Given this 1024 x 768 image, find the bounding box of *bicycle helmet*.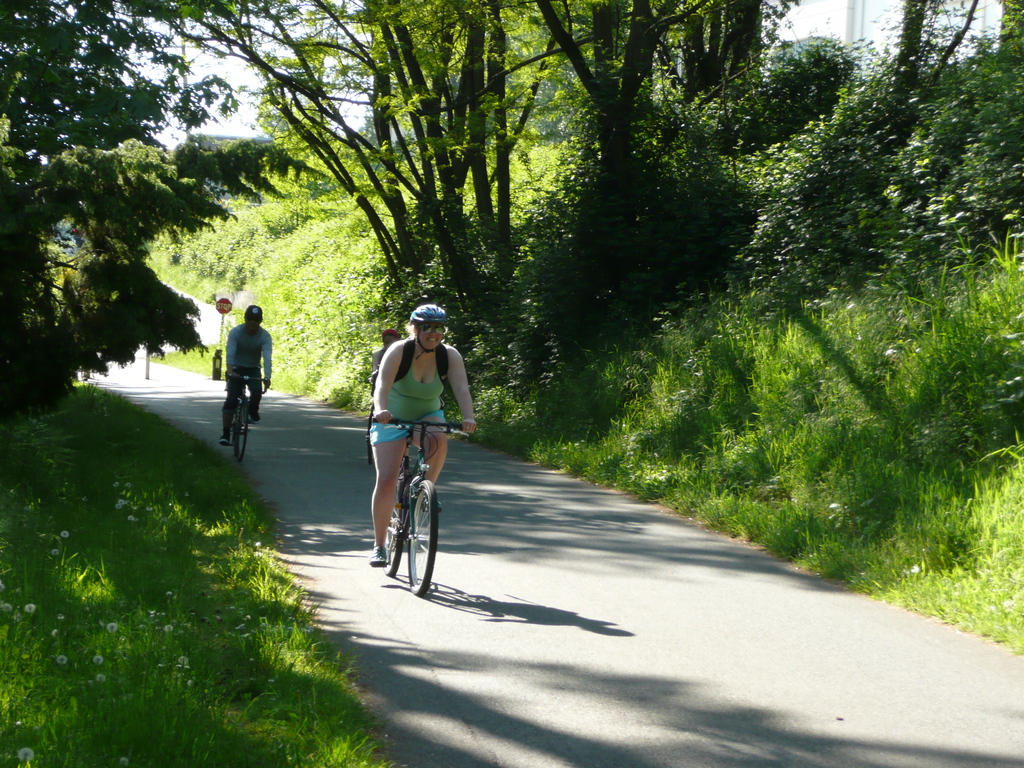
left=410, top=305, right=451, bottom=358.
